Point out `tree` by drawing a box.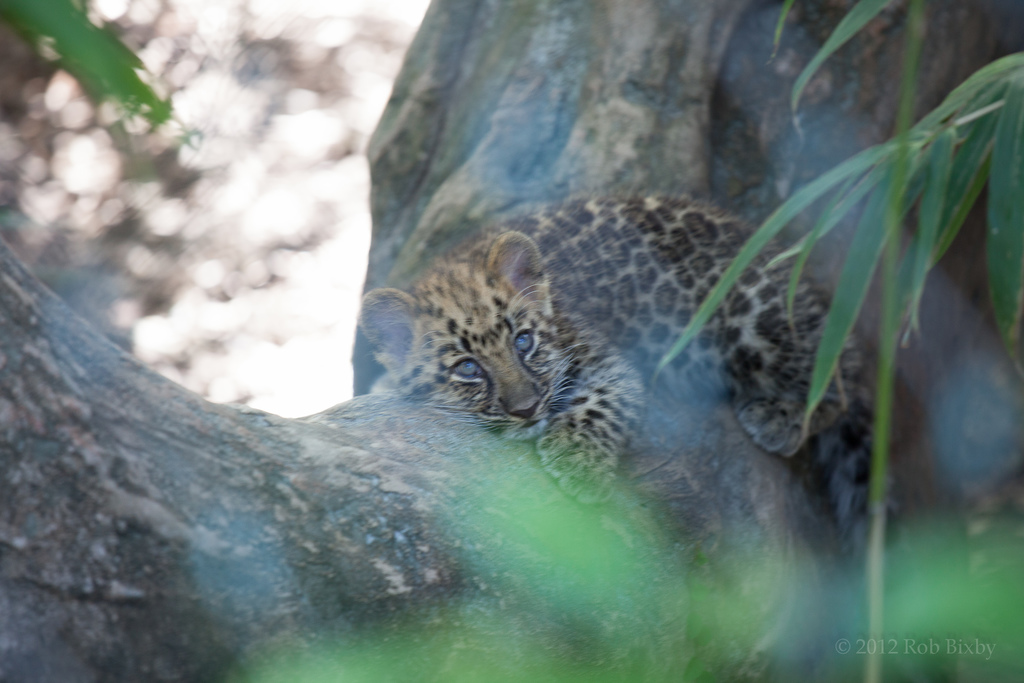
crop(0, 0, 1023, 682).
